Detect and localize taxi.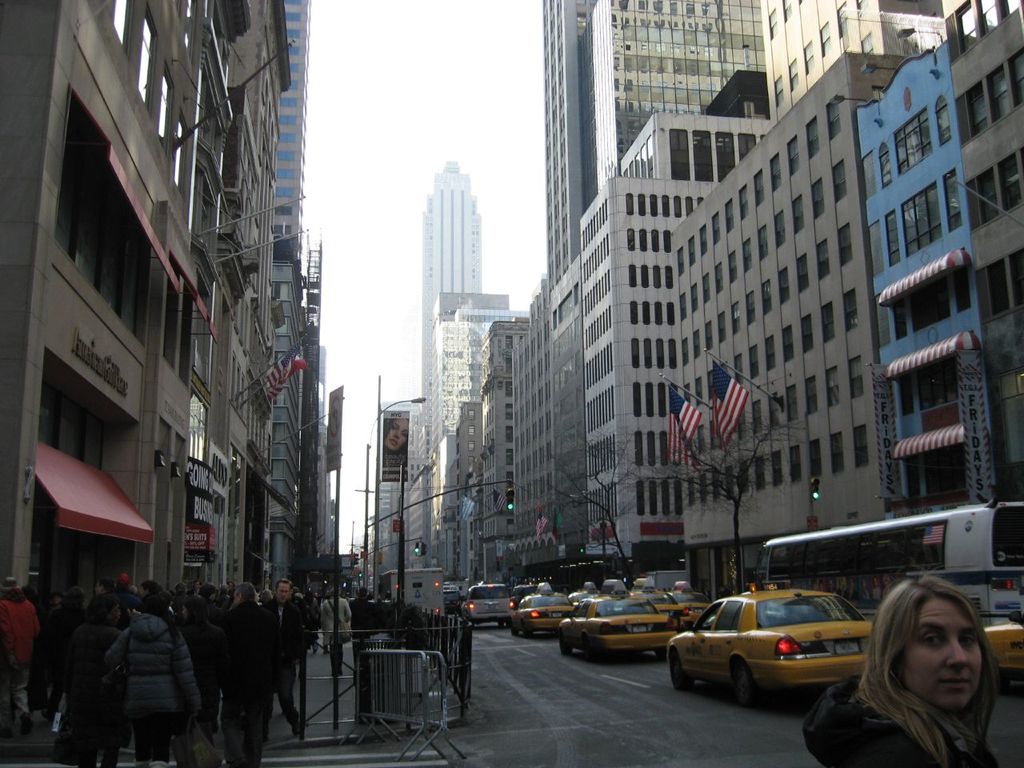
Localized at left=677, top=584, right=894, bottom=705.
